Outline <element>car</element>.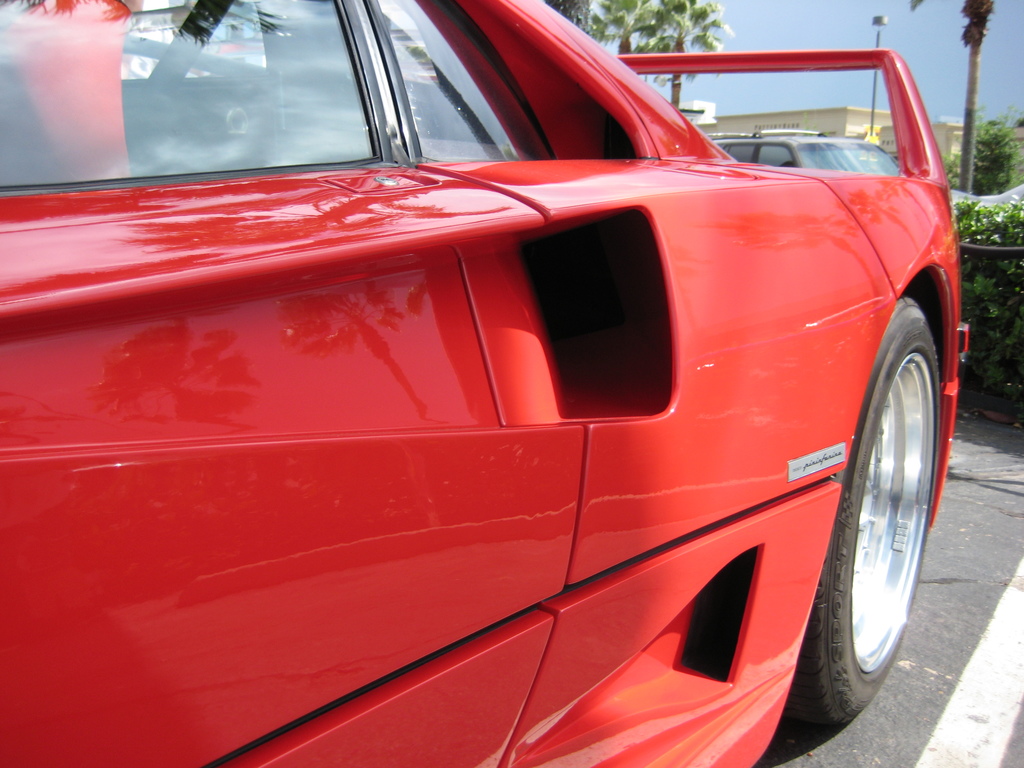
Outline: select_region(975, 182, 1023, 209).
